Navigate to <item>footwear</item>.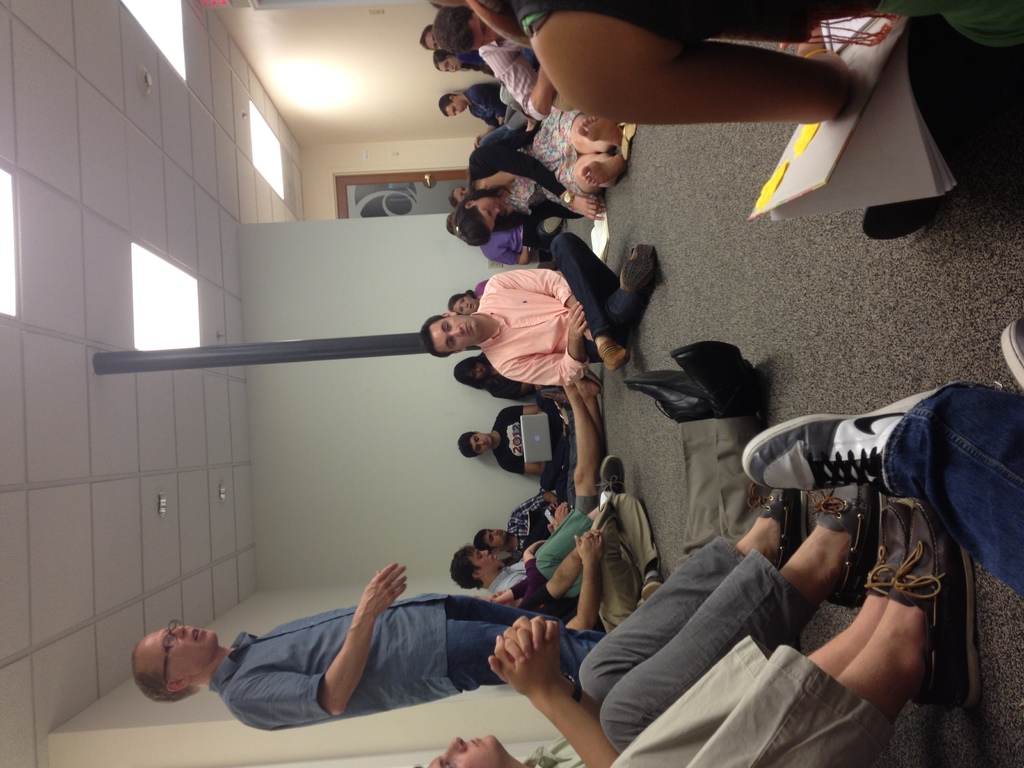
Navigation target: Rect(881, 503, 978, 720).
